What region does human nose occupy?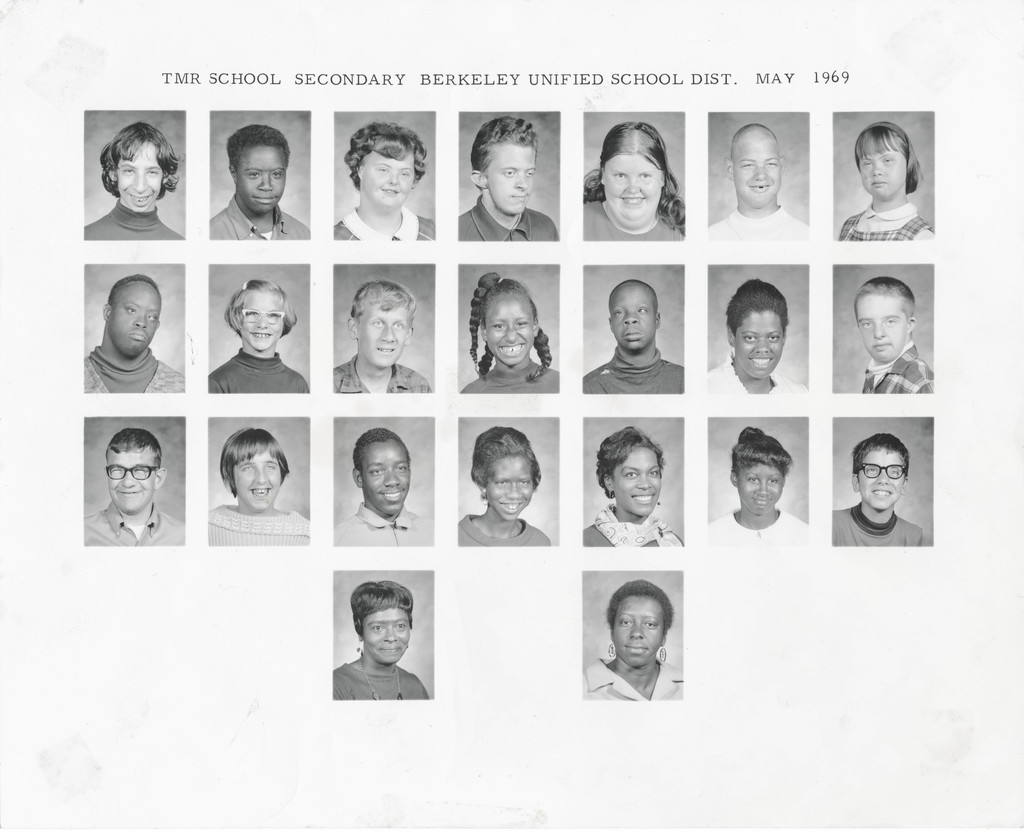
x1=503 y1=485 x2=520 y2=501.
